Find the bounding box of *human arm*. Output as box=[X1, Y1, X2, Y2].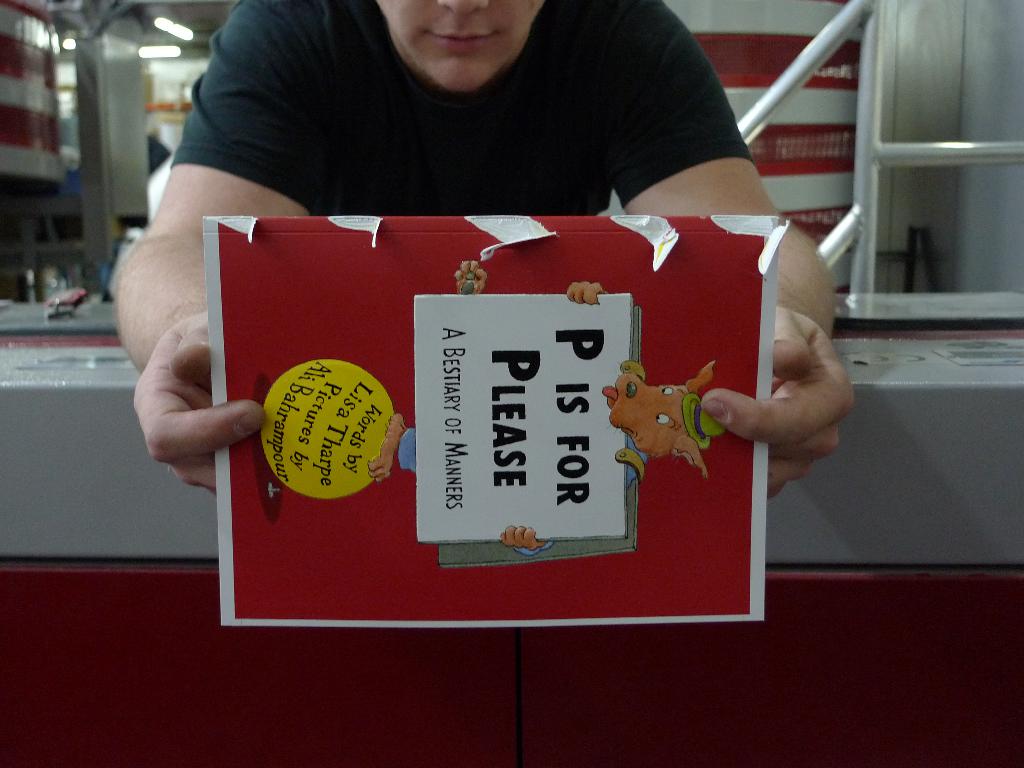
box=[117, 0, 328, 495].
